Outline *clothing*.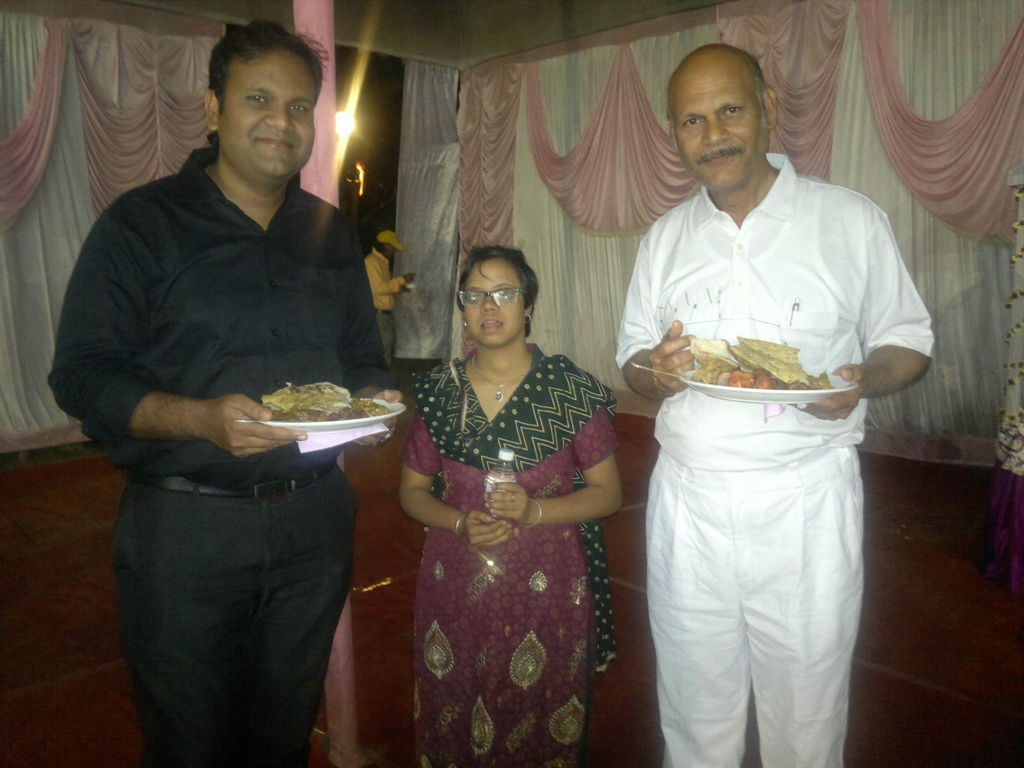
Outline: region(371, 241, 403, 316).
